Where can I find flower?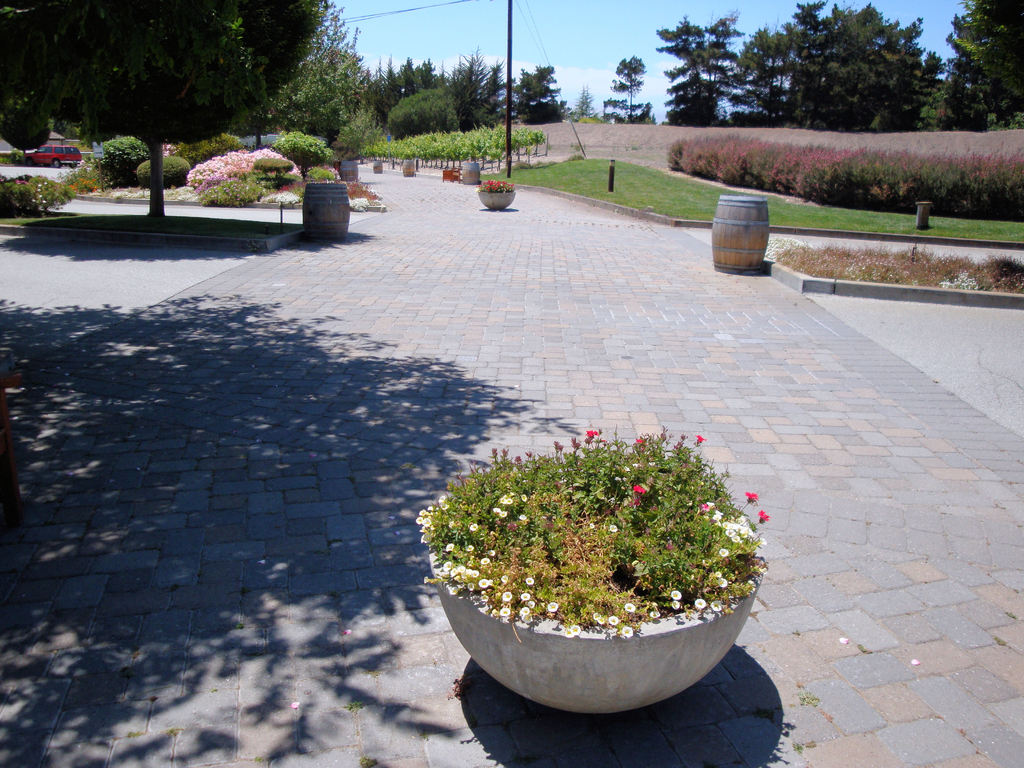
You can find it at <region>569, 621, 579, 637</region>.
